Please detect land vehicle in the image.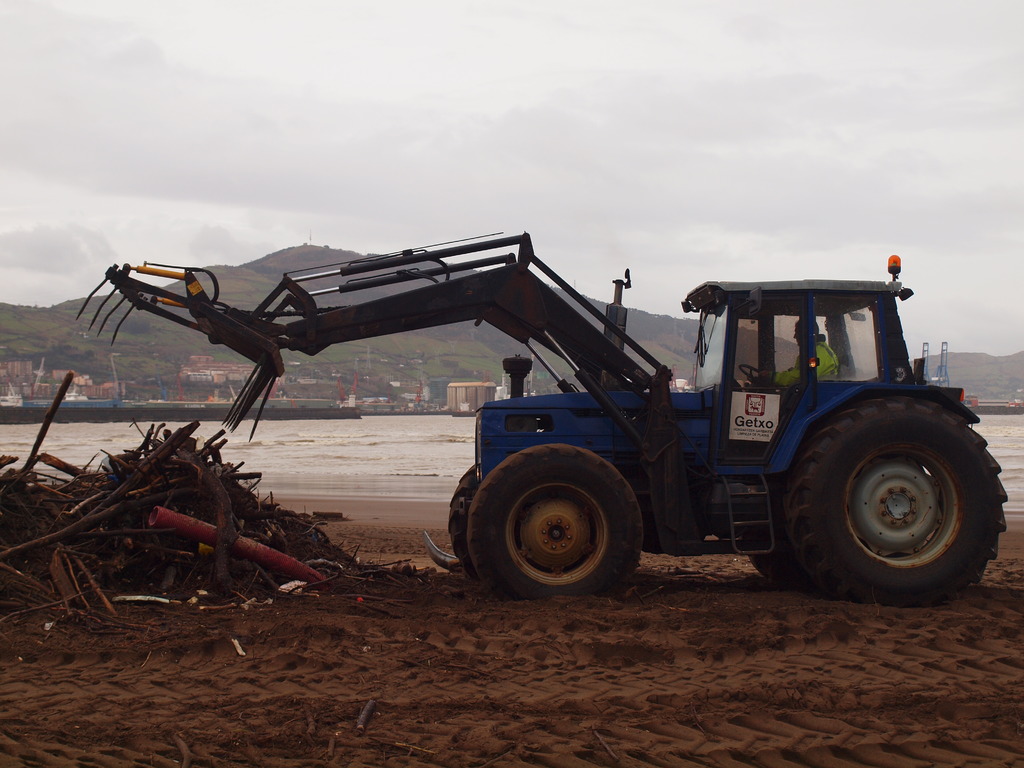
<box>61,241,1019,616</box>.
